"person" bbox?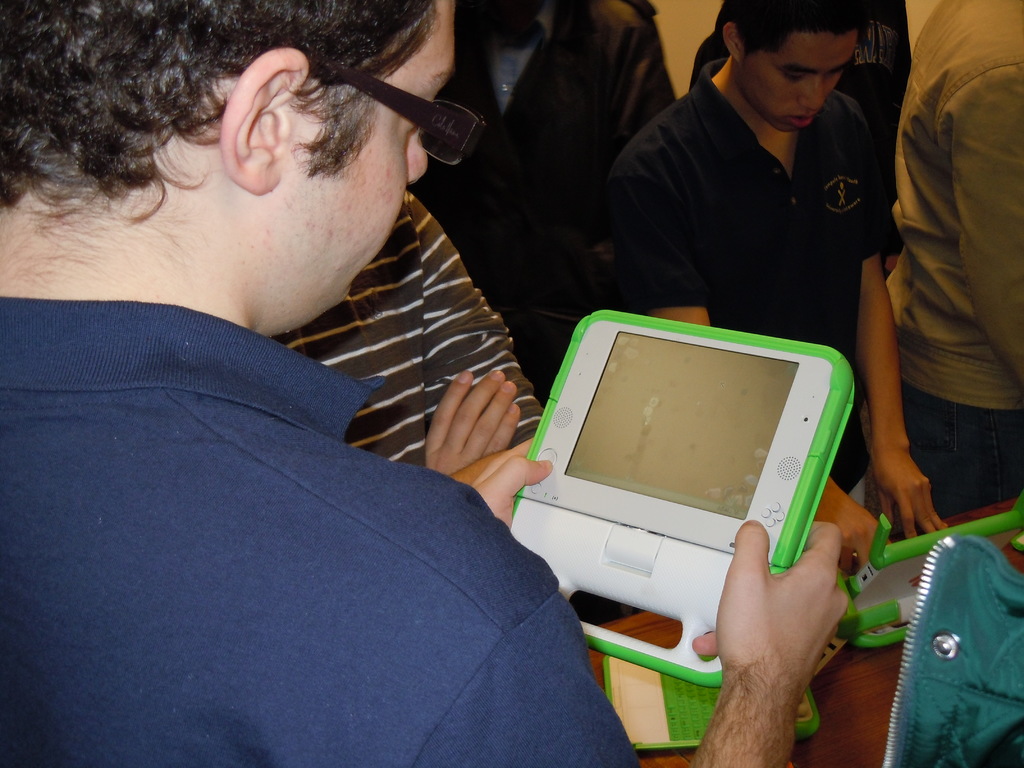
l=0, t=0, r=847, b=767
